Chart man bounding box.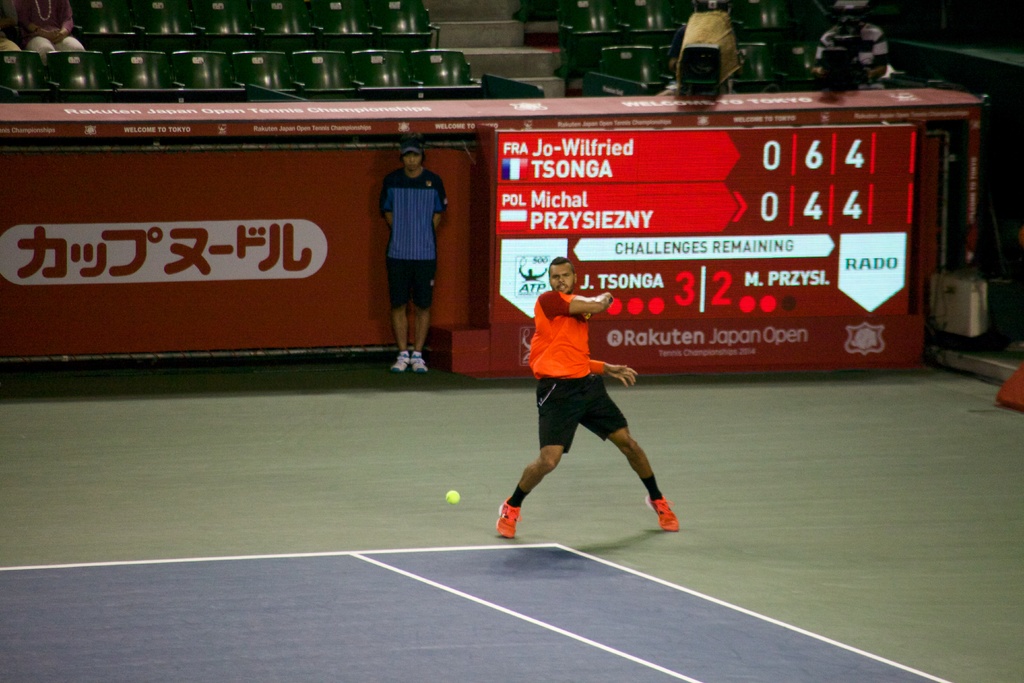
Charted: left=675, top=1, right=743, bottom=73.
